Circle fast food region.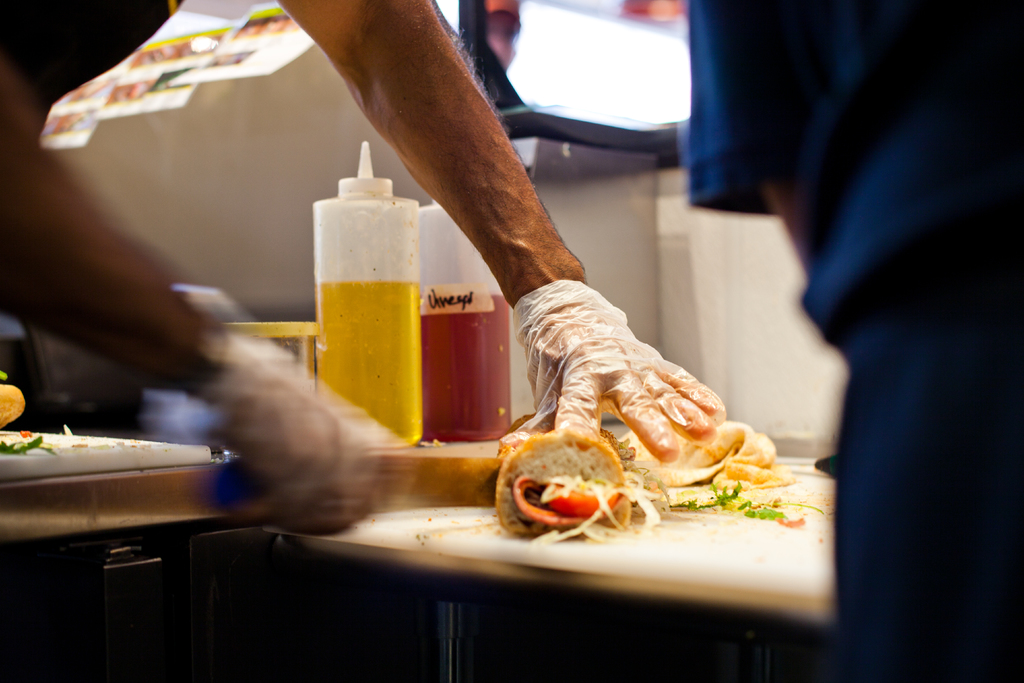
Region: x1=504, y1=429, x2=628, y2=538.
